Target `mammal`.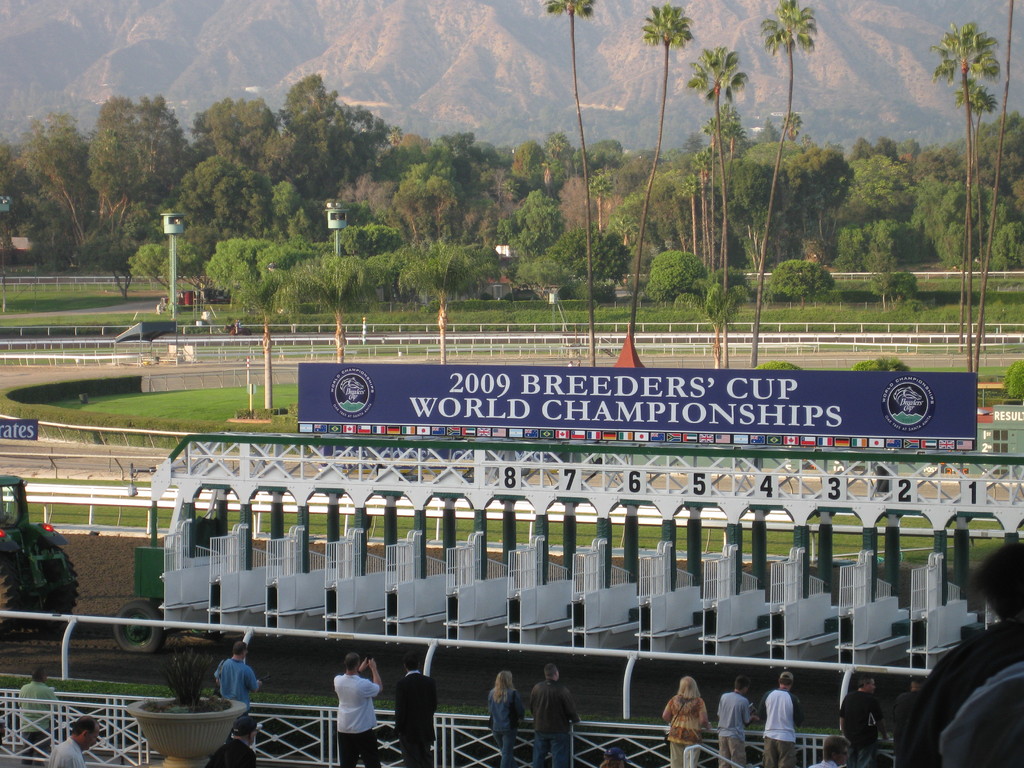
Target region: <region>486, 672, 525, 765</region>.
